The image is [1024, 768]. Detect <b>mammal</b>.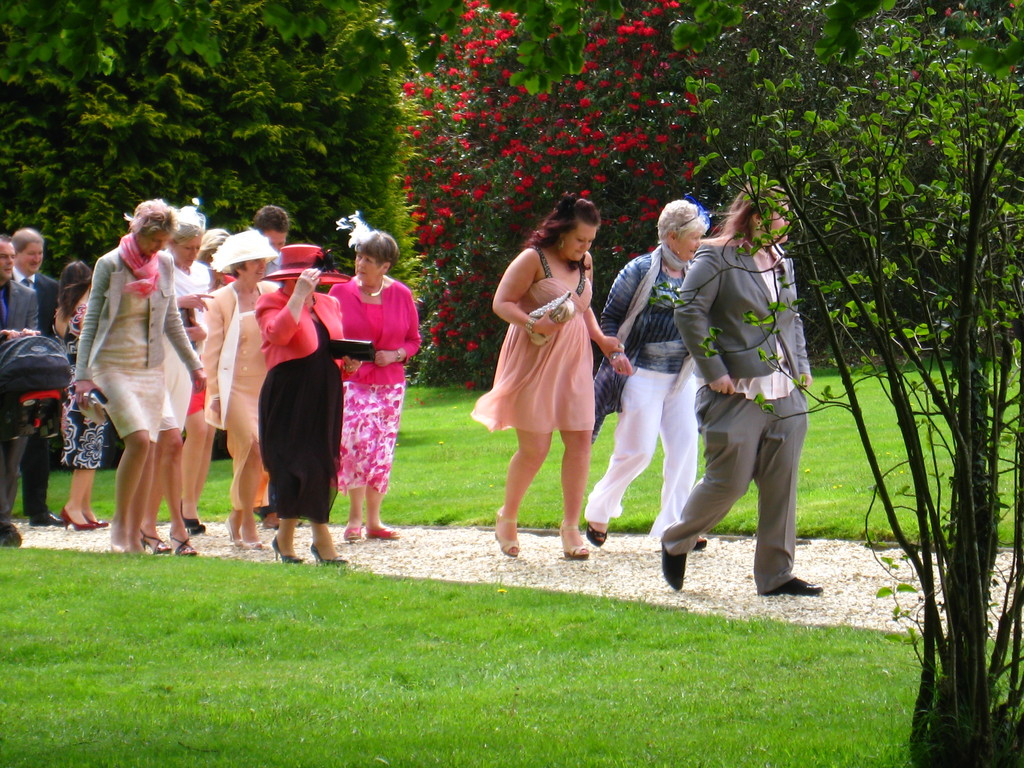
Detection: [x1=467, y1=186, x2=624, y2=553].
